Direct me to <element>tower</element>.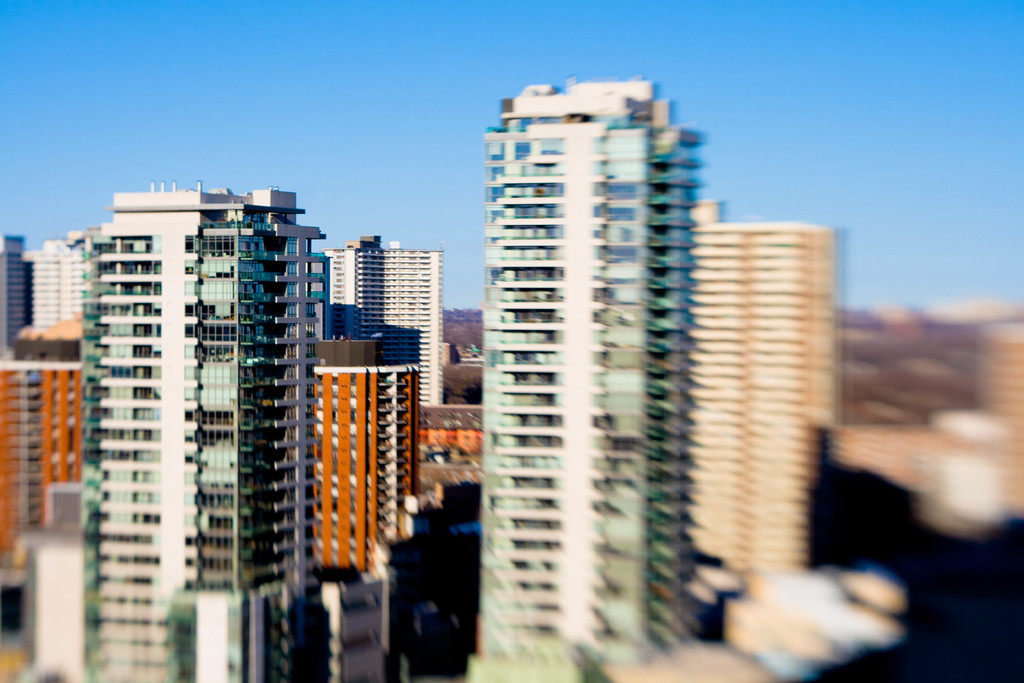
Direction: box=[0, 340, 77, 582].
